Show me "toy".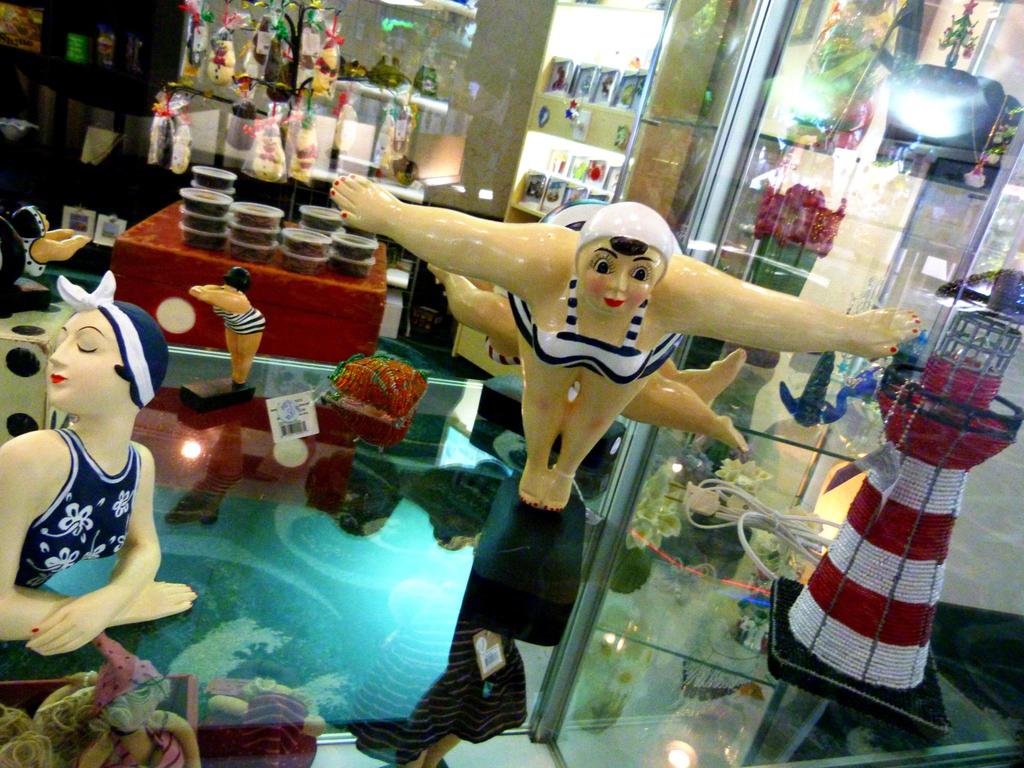
"toy" is here: (left=169, top=276, right=258, bottom=388).
